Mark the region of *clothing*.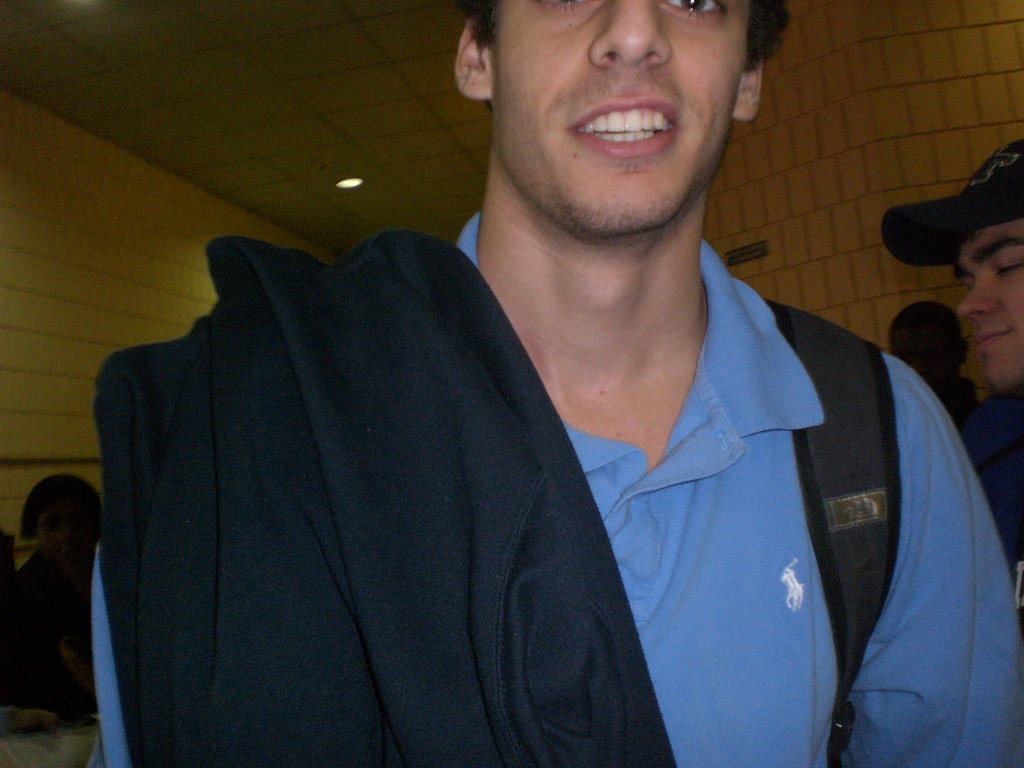
Region: rect(961, 390, 1023, 574).
